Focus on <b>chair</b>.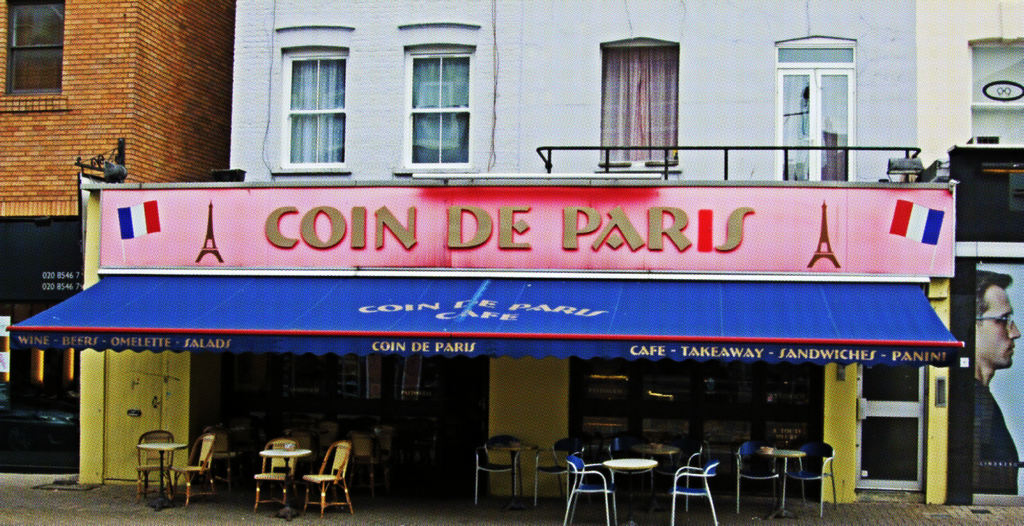
Focused at bbox=(168, 432, 221, 505).
